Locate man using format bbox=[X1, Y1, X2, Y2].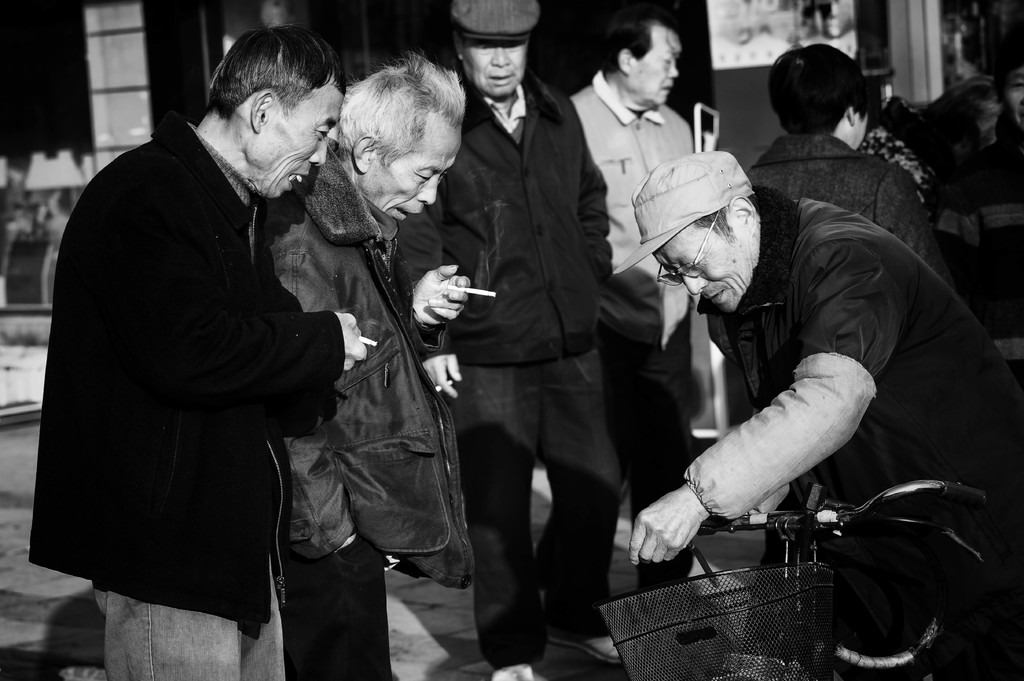
bbox=[268, 54, 477, 680].
